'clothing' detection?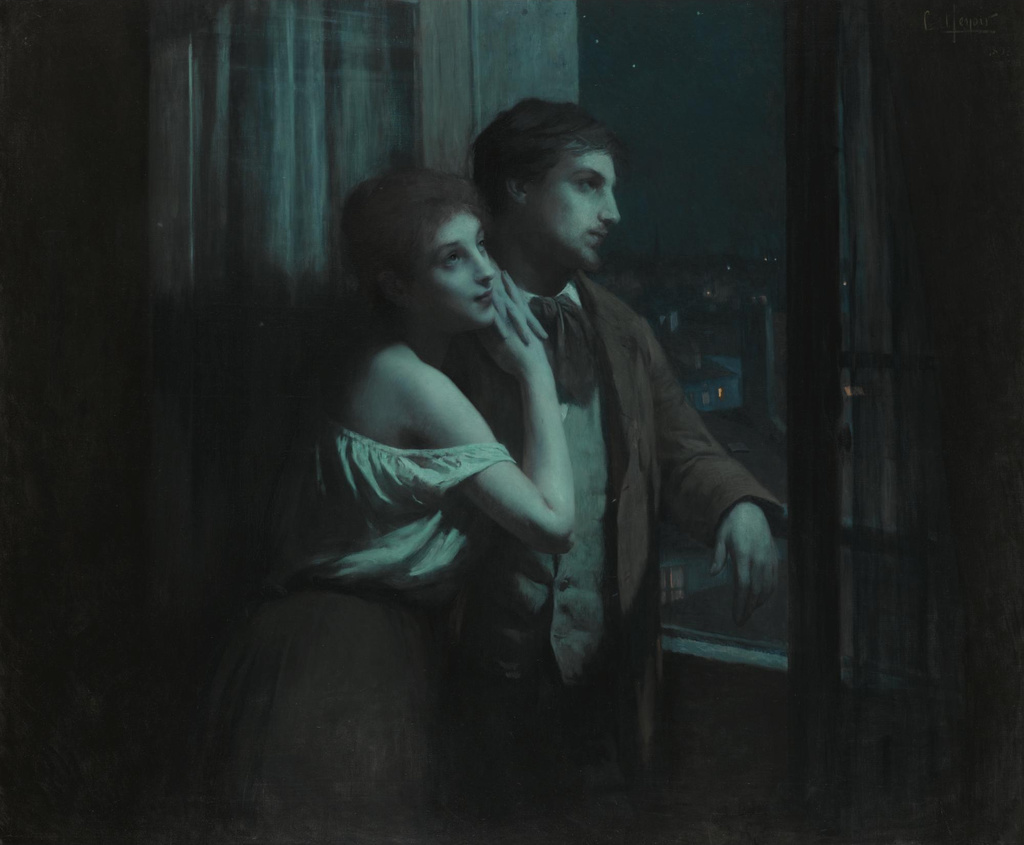
Rect(191, 410, 527, 844)
